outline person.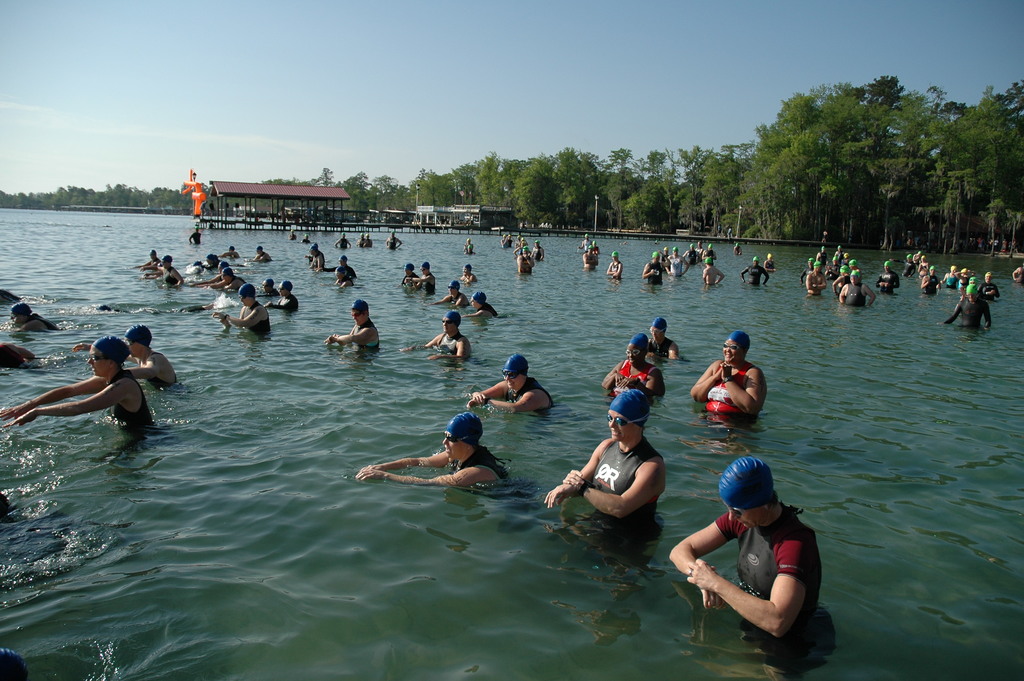
Outline: rect(356, 411, 512, 495).
